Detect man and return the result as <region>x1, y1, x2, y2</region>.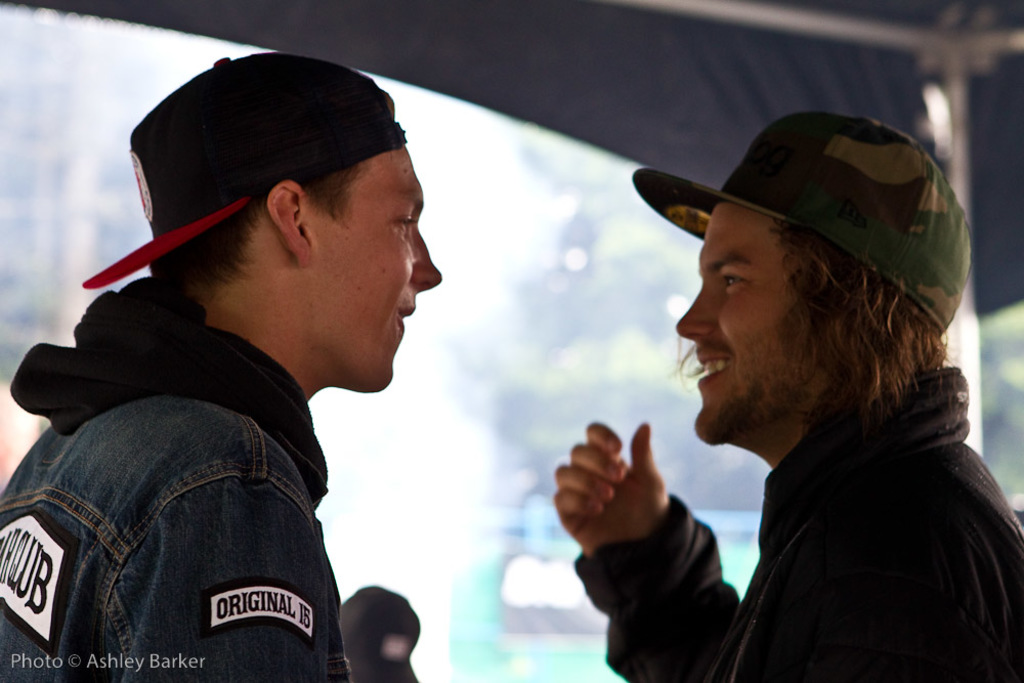
<region>0, 51, 444, 682</region>.
